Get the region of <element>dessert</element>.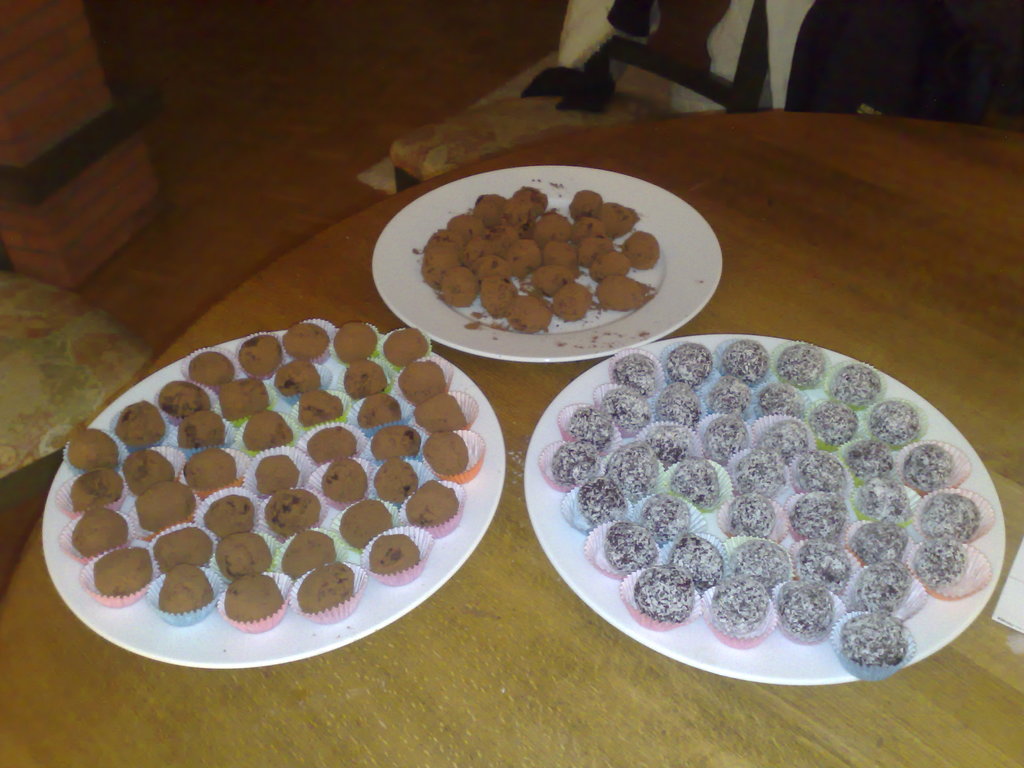
Rect(667, 458, 723, 508).
